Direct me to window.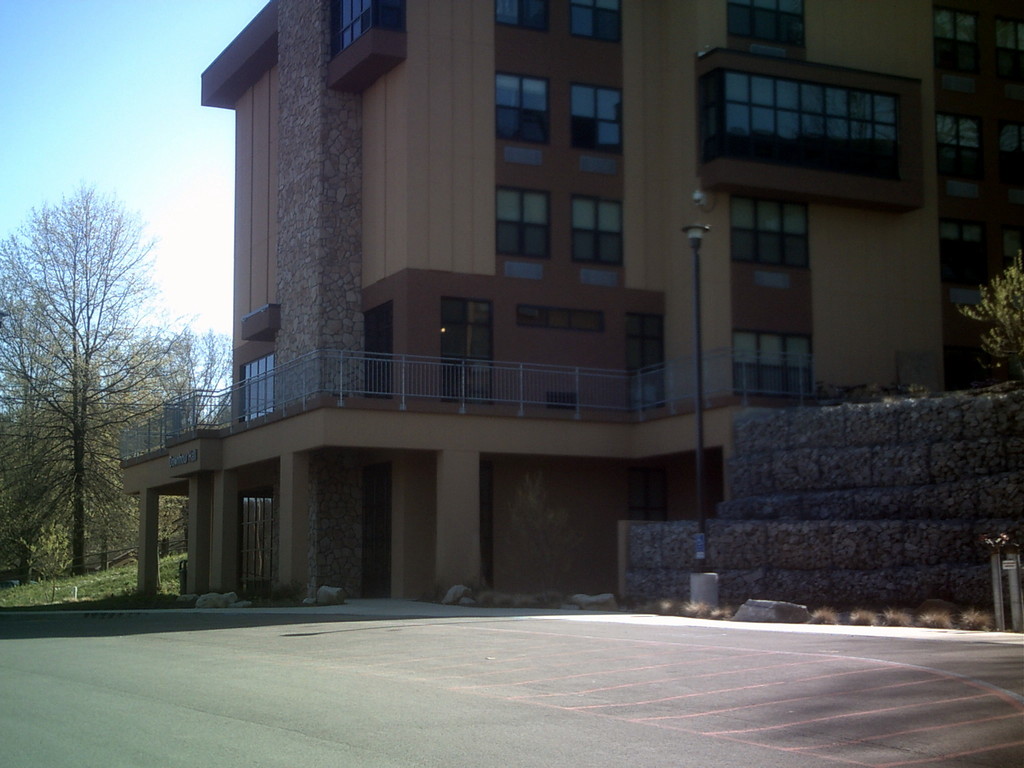
Direction: region(735, 200, 812, 268).
